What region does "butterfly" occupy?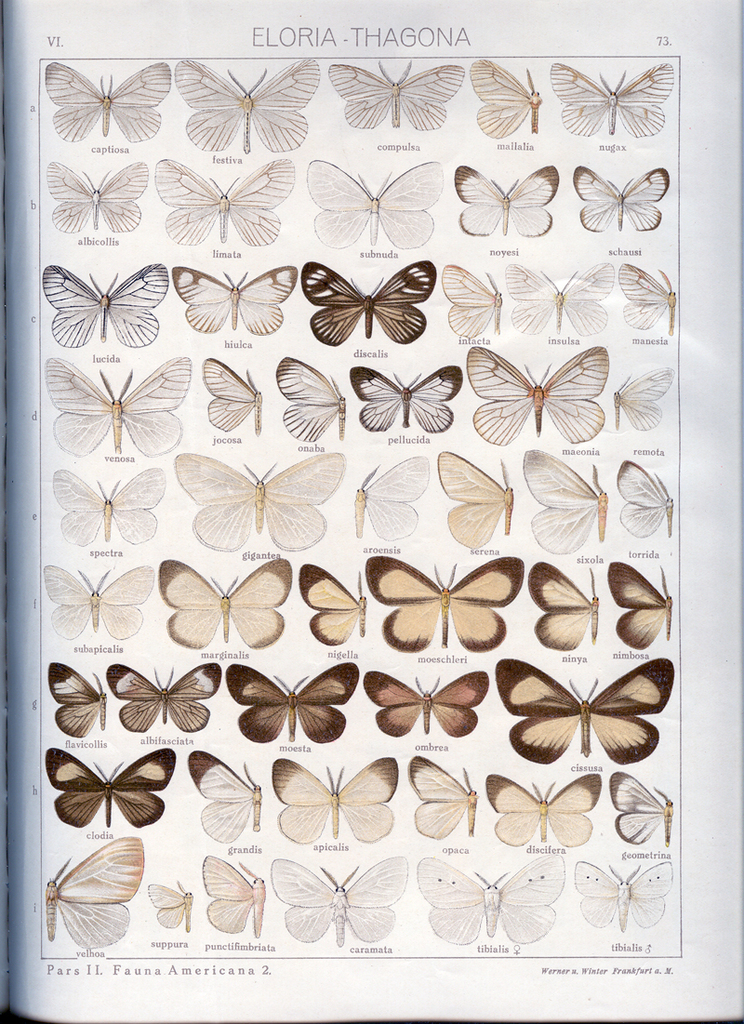
[547,56,674,139].
